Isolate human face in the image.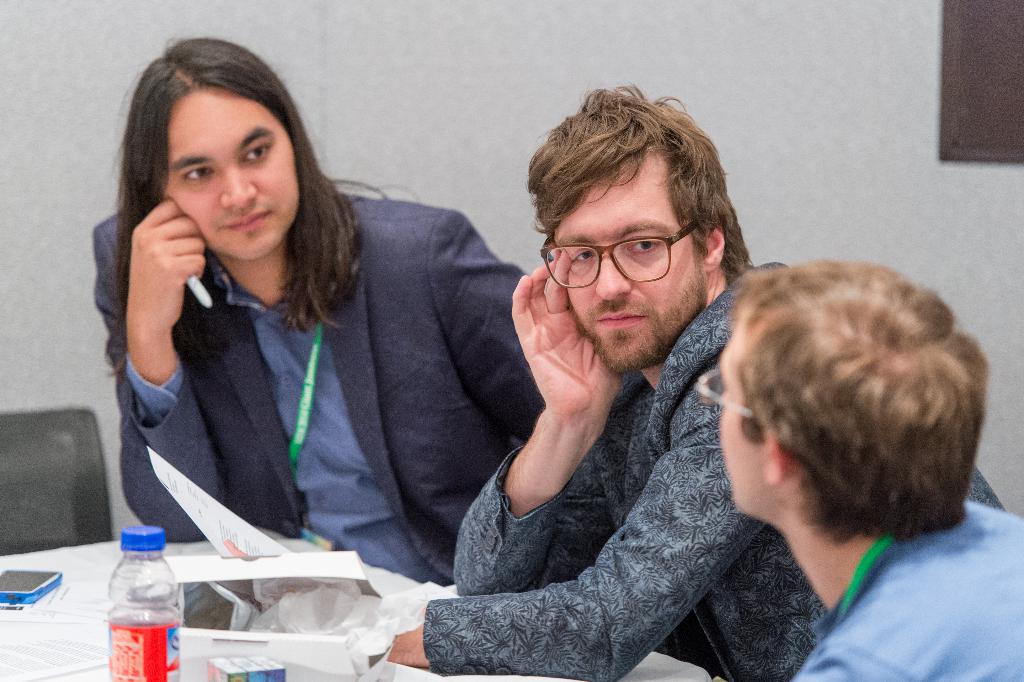
Isolated region: crop(163, 88, 296, 256).
